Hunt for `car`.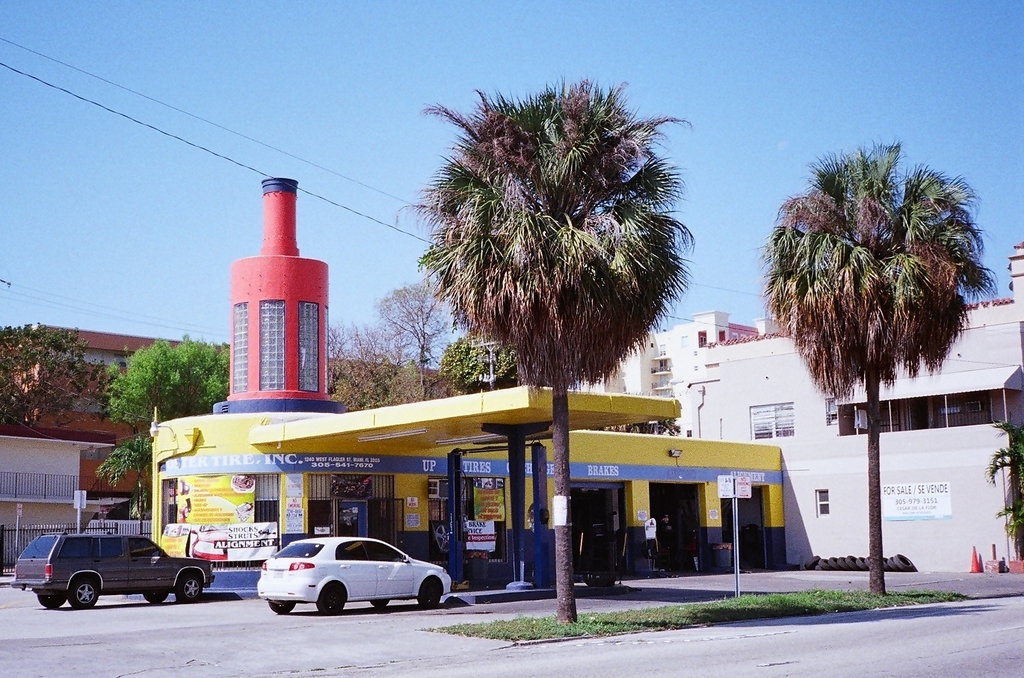
Hunted down at 256:534:455:610.
